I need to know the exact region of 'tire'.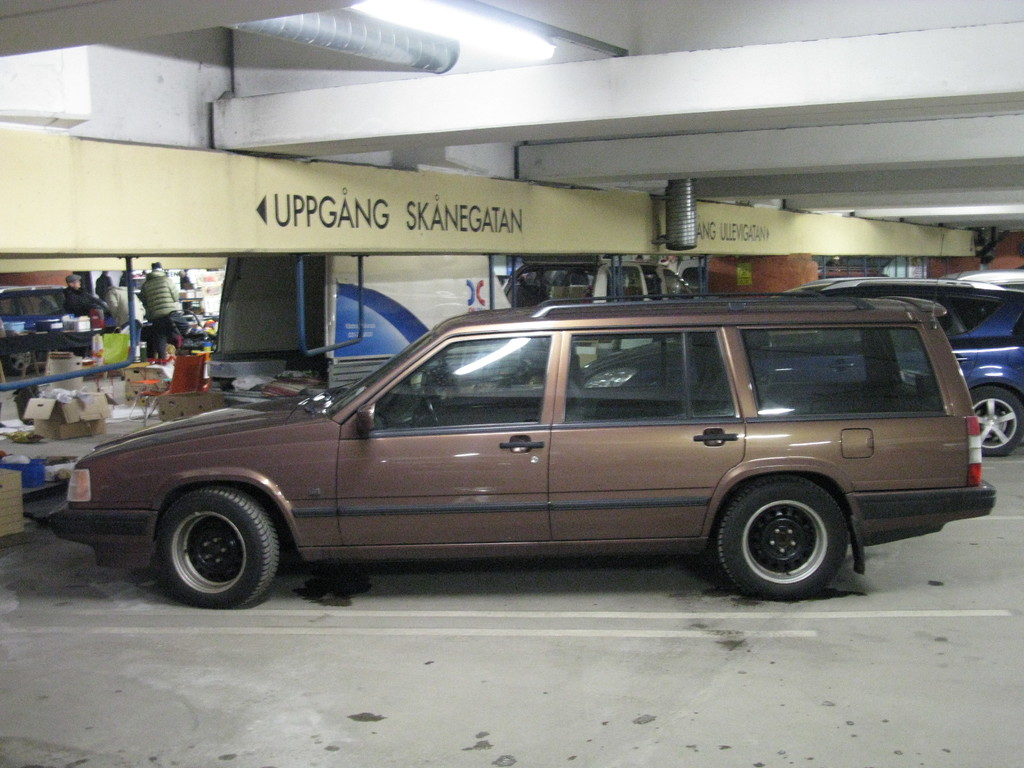
Region: <bbox>4, 352, 31, 373</bbox>.
